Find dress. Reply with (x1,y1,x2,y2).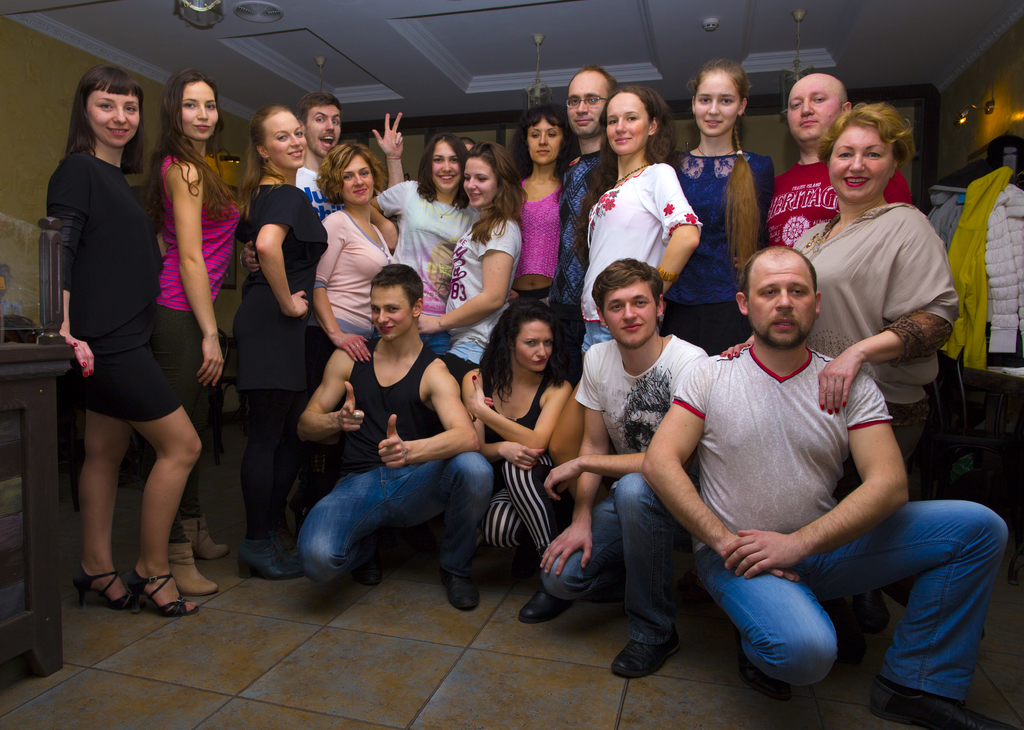
(43,152,186,426).
